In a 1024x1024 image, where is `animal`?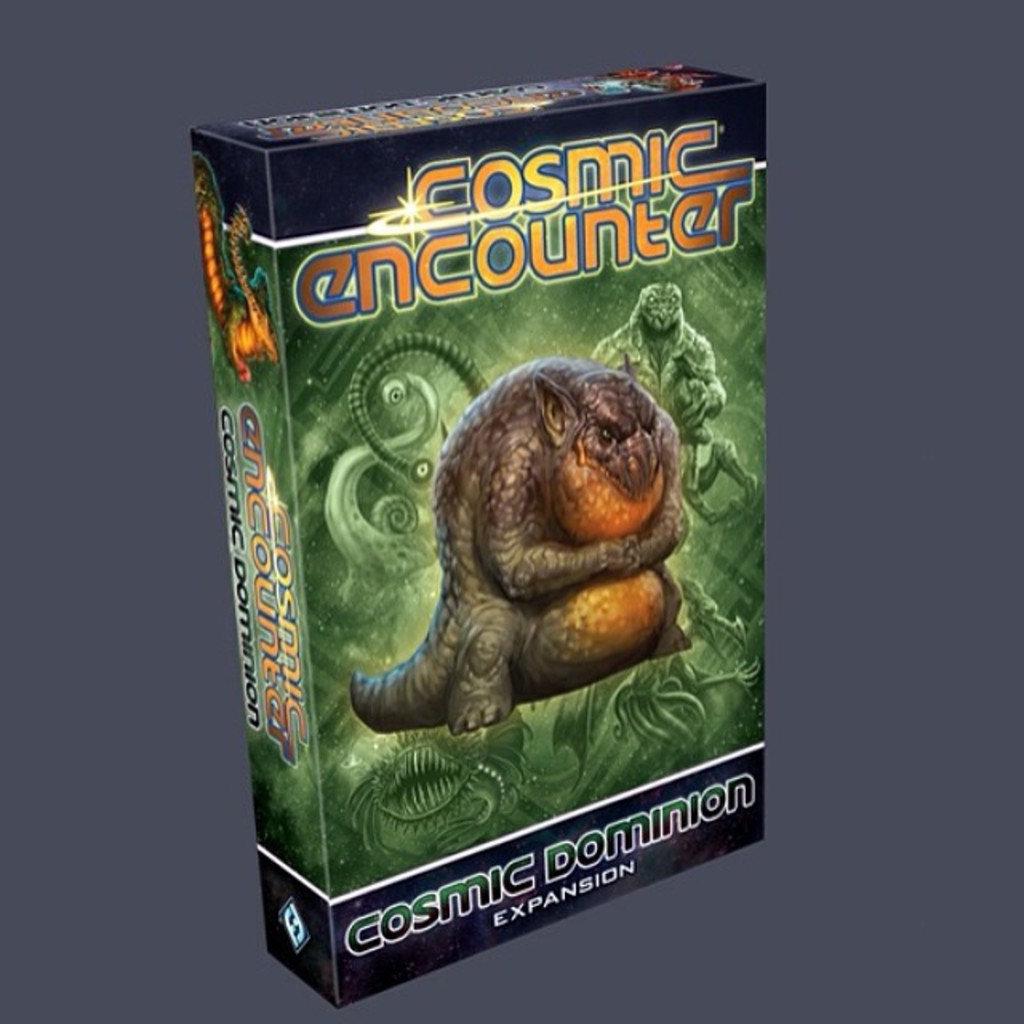
<bbox>352, 354, 690, 738</bbox>.
